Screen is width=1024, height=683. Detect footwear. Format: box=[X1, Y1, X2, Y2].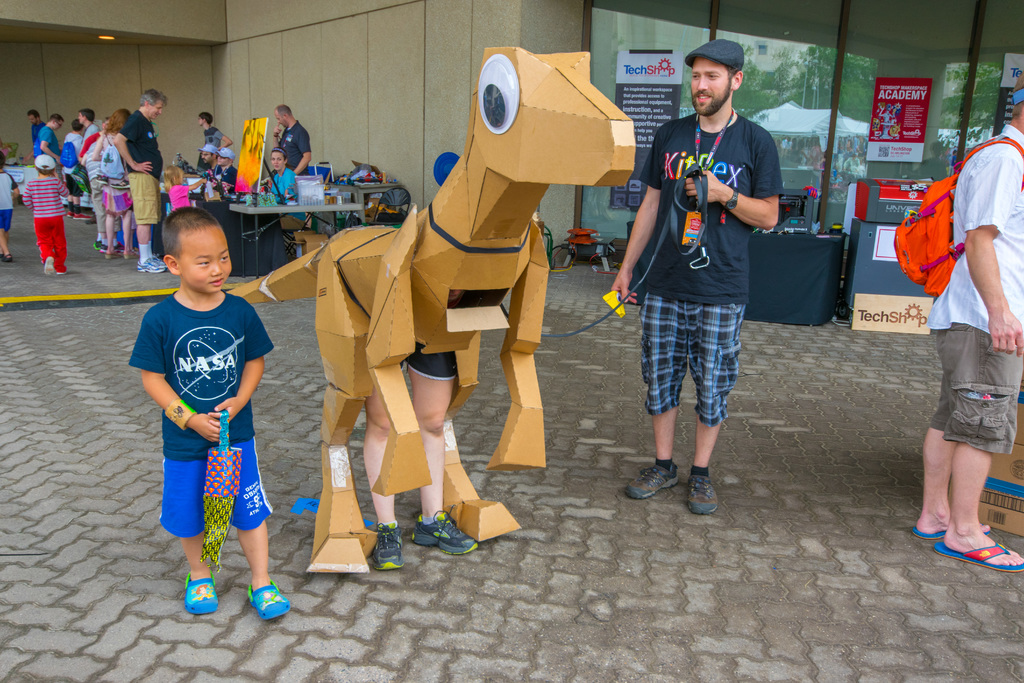
box=[134, 254, 167, 277].
